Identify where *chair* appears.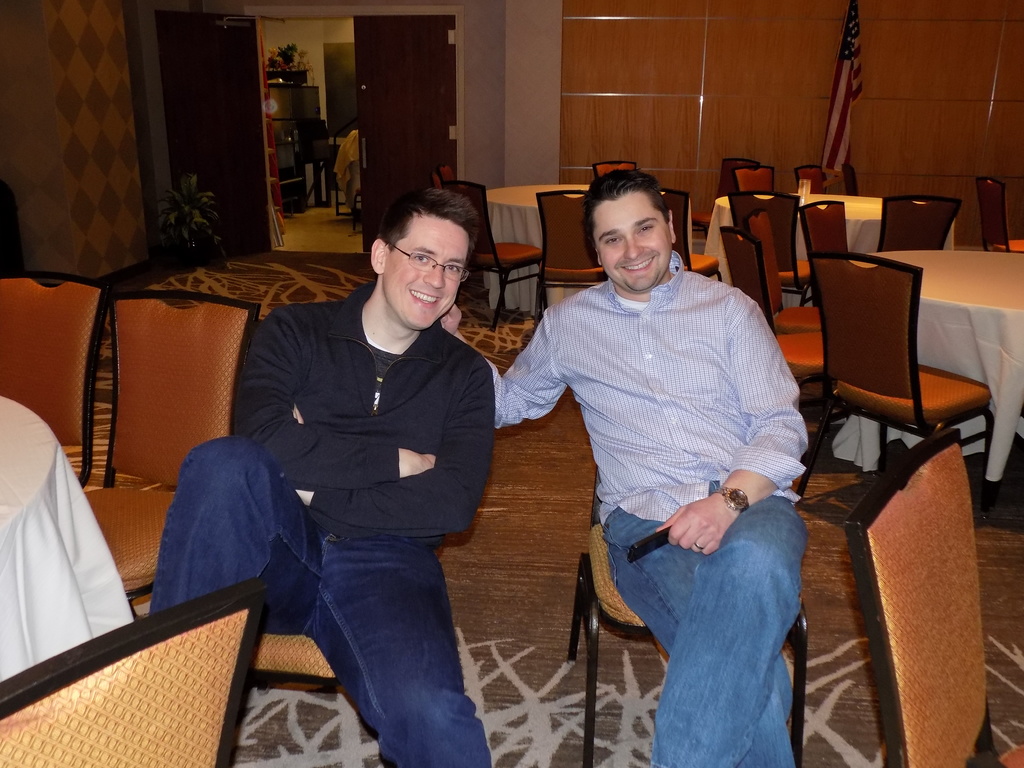
Appears at 874:196:963:252.
